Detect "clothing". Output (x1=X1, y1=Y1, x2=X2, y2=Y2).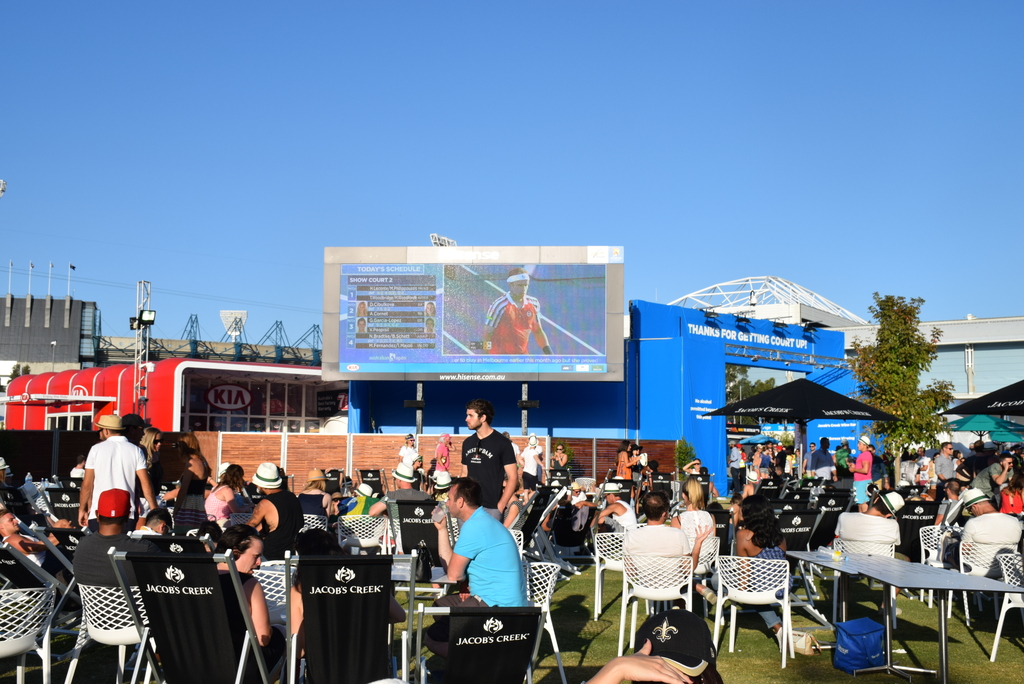
(x1=295, y1=491, x2=330, y2=521).
